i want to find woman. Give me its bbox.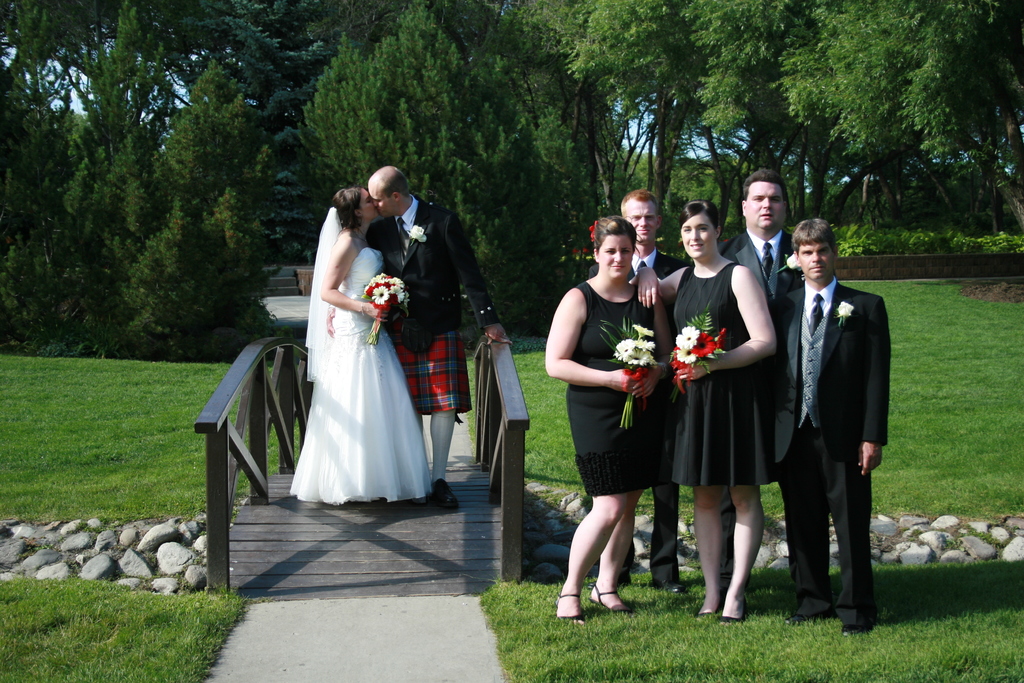
545,213,676,628.
